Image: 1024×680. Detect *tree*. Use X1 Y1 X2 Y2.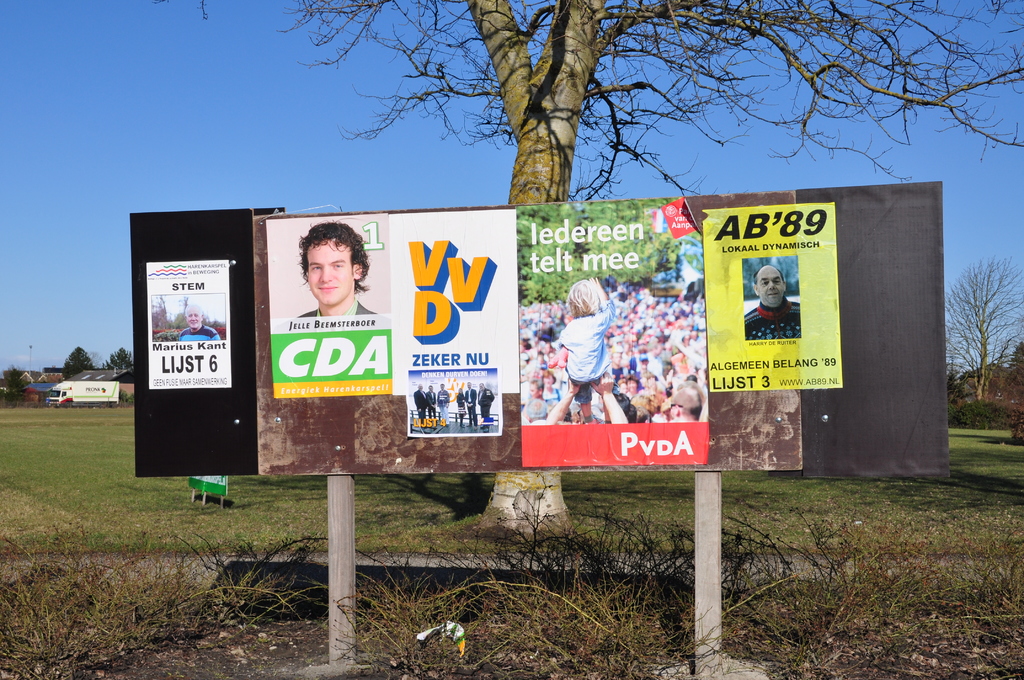
60 348 98 375.
